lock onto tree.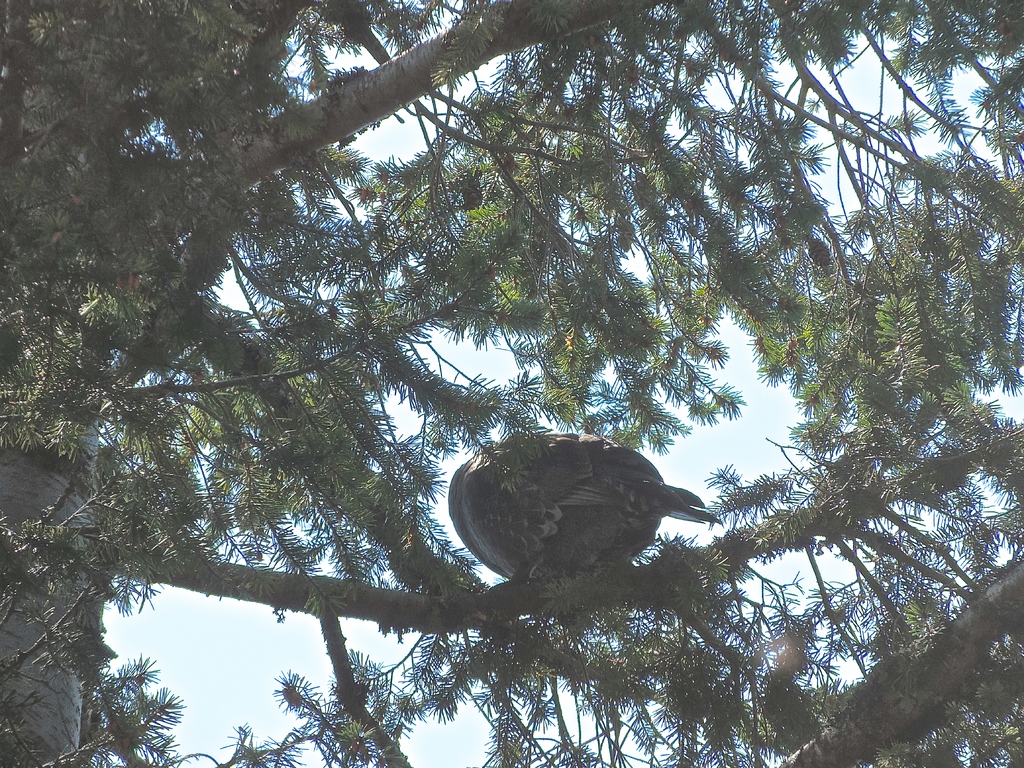
Locked: [16, 0, 1023, 767].
